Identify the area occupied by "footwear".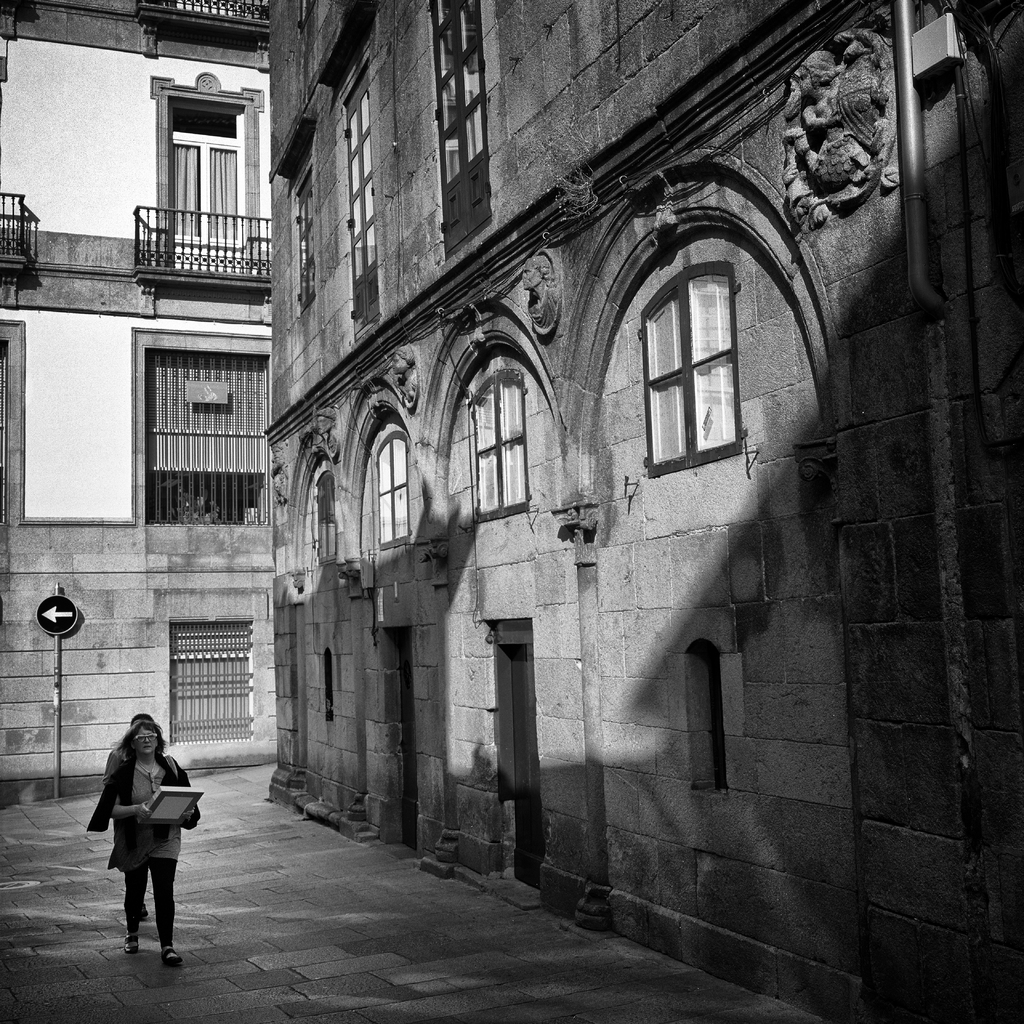
Area: box=[118, 922, 138, 948].
